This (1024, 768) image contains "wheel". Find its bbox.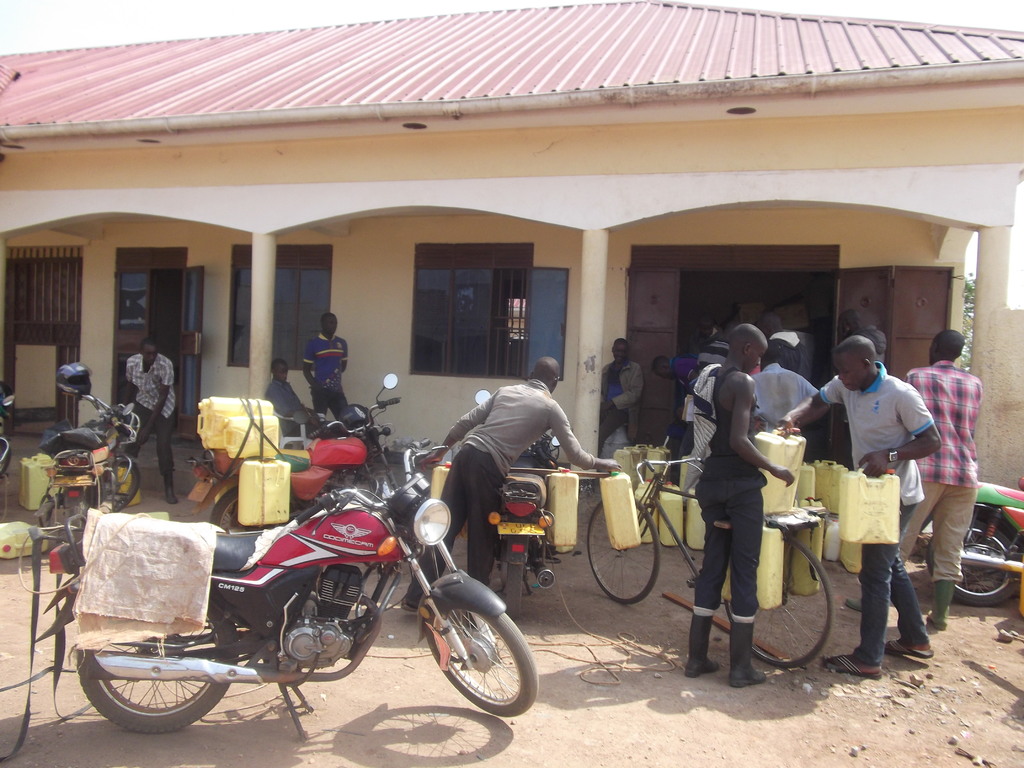
select_region(75, 600, 237, 732).
